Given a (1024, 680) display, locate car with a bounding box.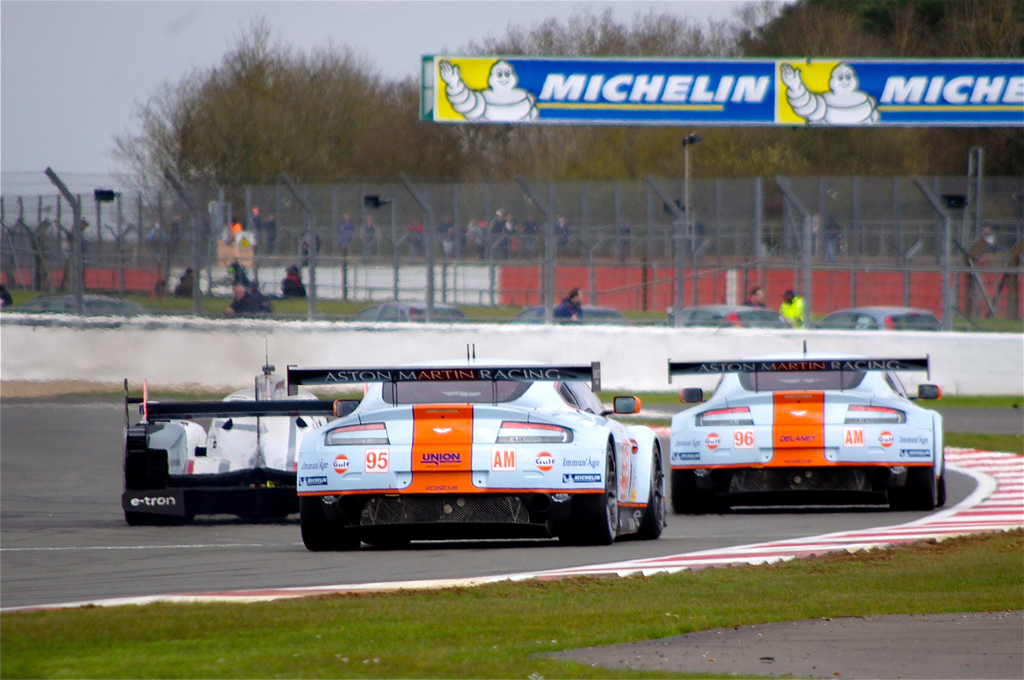
Located: Rect(298, 357, 666, 546).
